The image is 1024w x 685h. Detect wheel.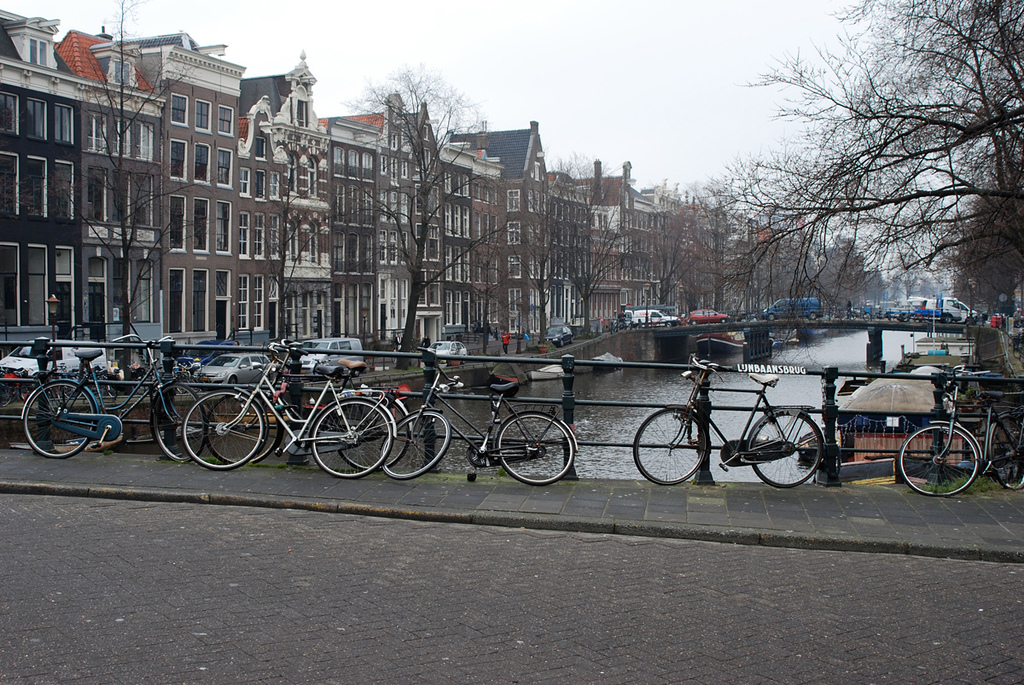
Detection: {"left": 631, "top": 410, "right": 706, "bottom": 485}.
